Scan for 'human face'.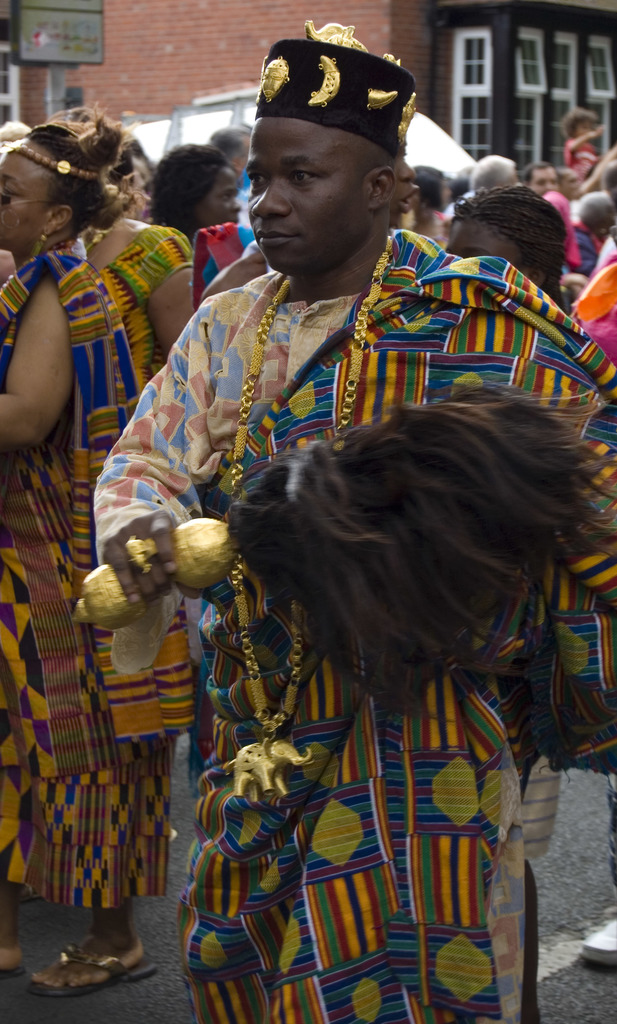
Scan result: x1=528 y1=170 x2=557 y2=200.
